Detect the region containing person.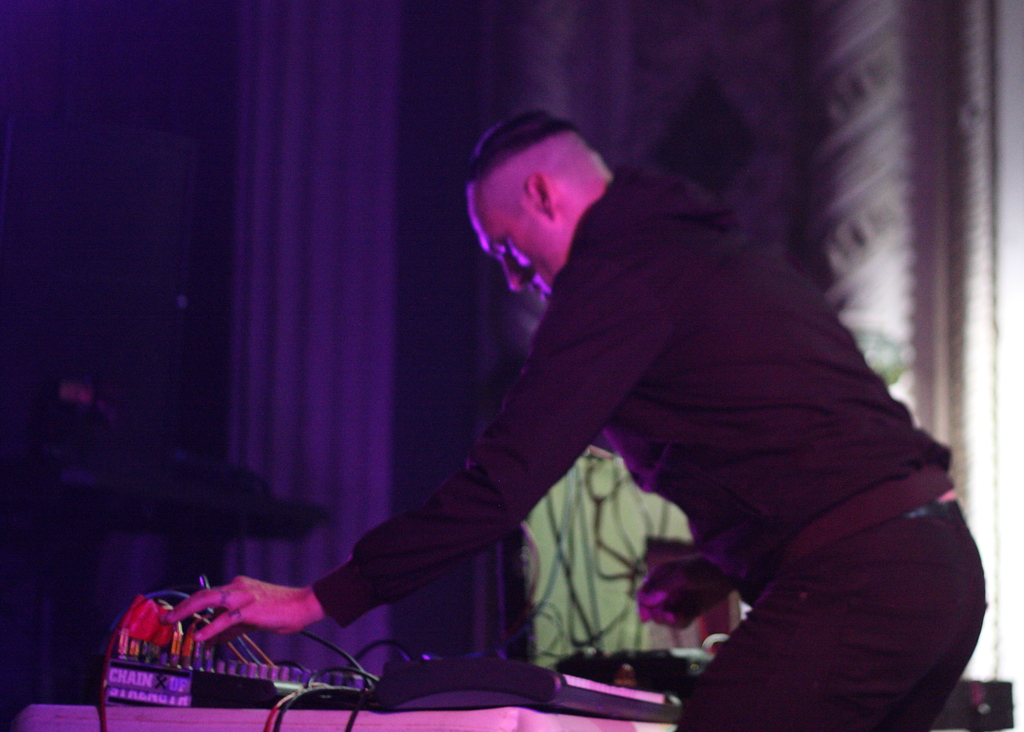
229:51:916:700.
